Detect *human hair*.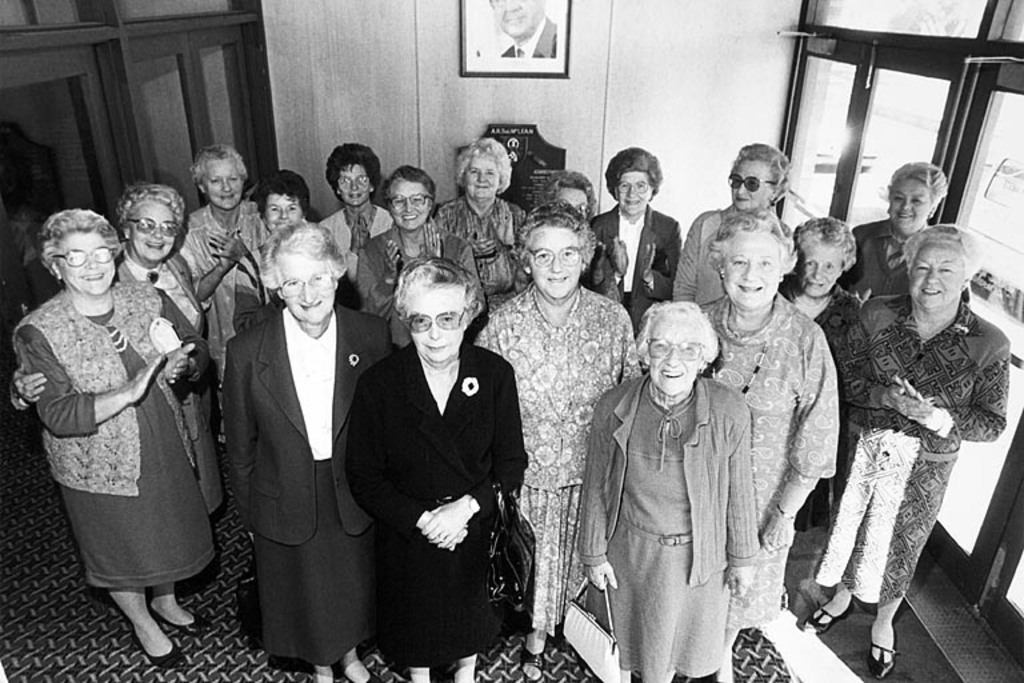
Detected at <bbox>116, 183, 187, 231</bbox>.
